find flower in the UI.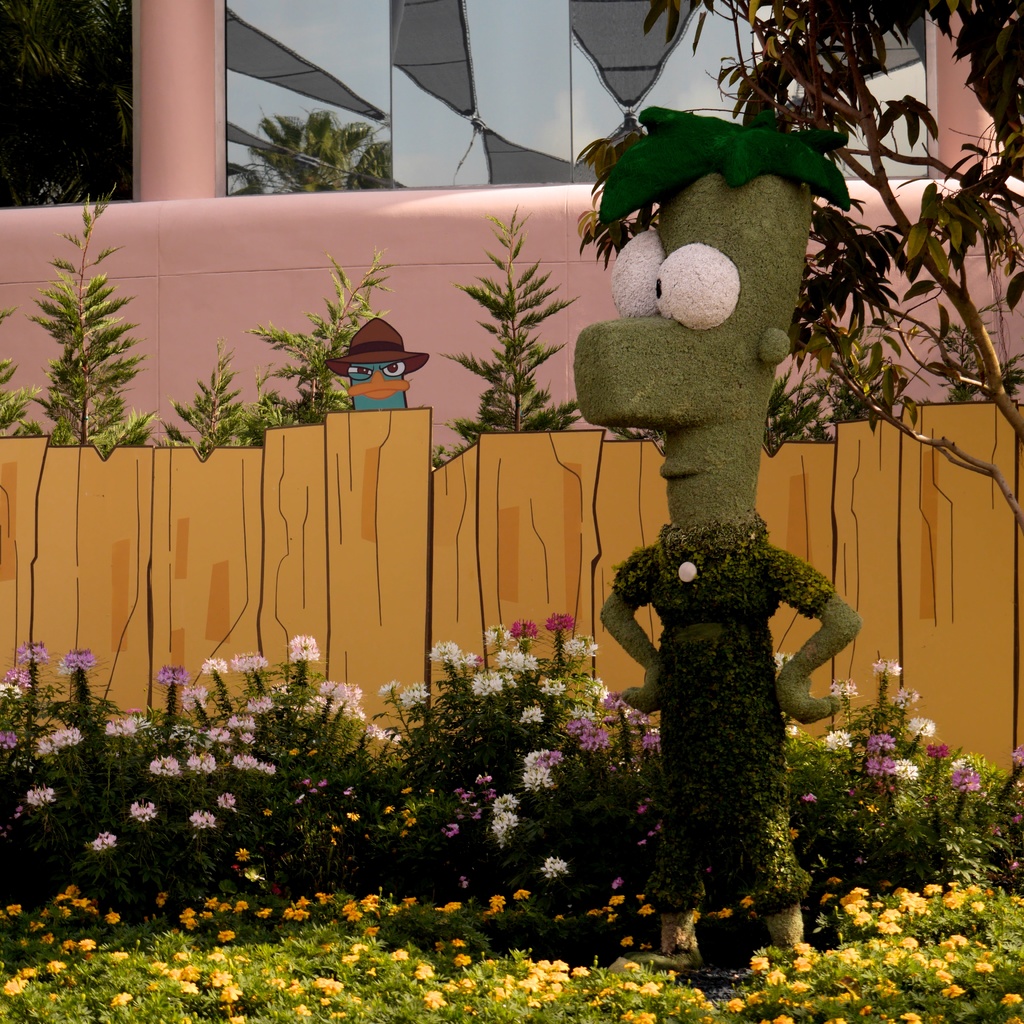
UI element at bbox=(263, 810, 271, 819).
